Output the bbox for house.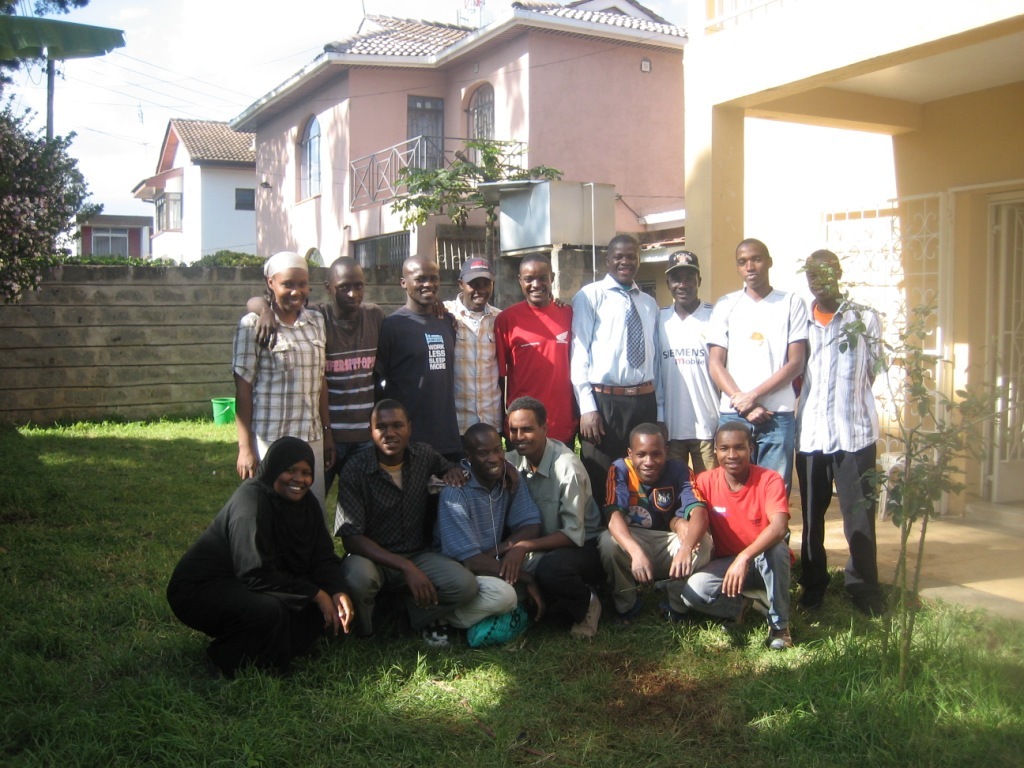
(x1=228, y1=0, x2=689, y2=283).
